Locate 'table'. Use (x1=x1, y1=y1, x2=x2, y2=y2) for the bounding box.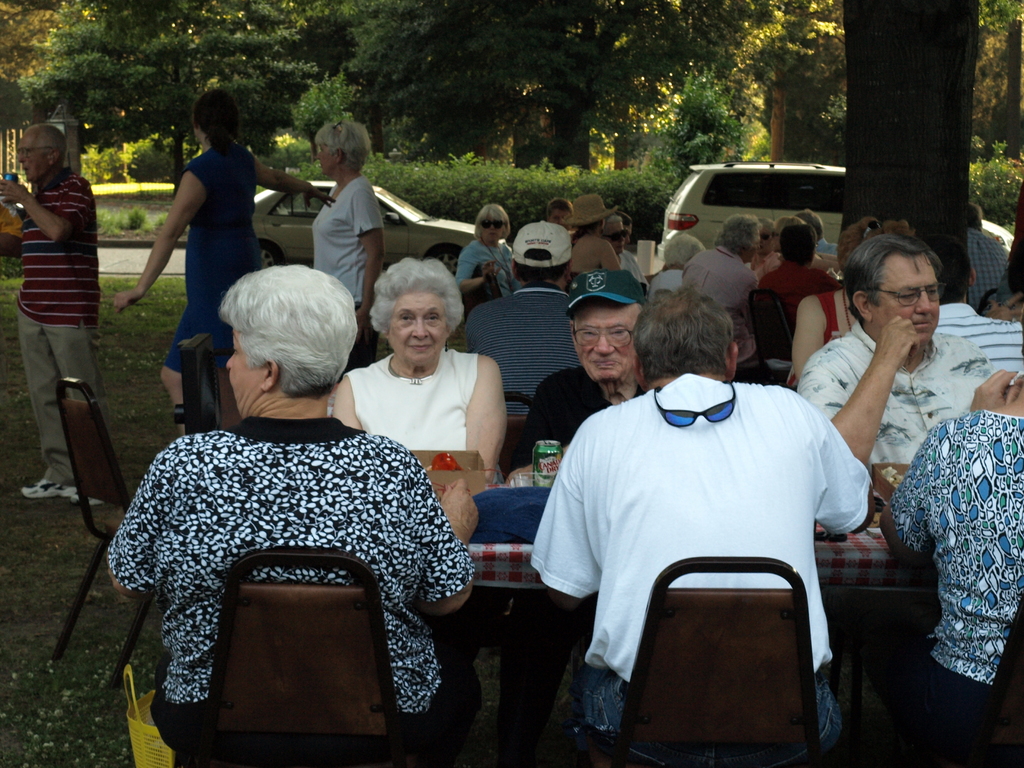
(x1=434, y1=463, x2=941, y2=767).
